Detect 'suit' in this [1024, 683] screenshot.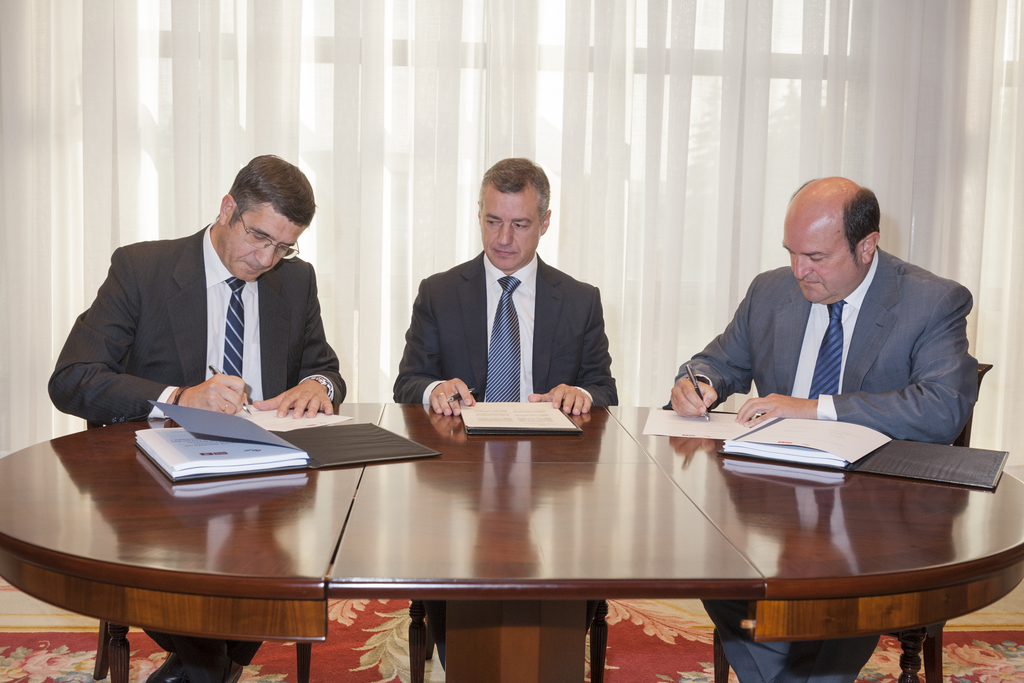
Detection: [674,251,977,676].
